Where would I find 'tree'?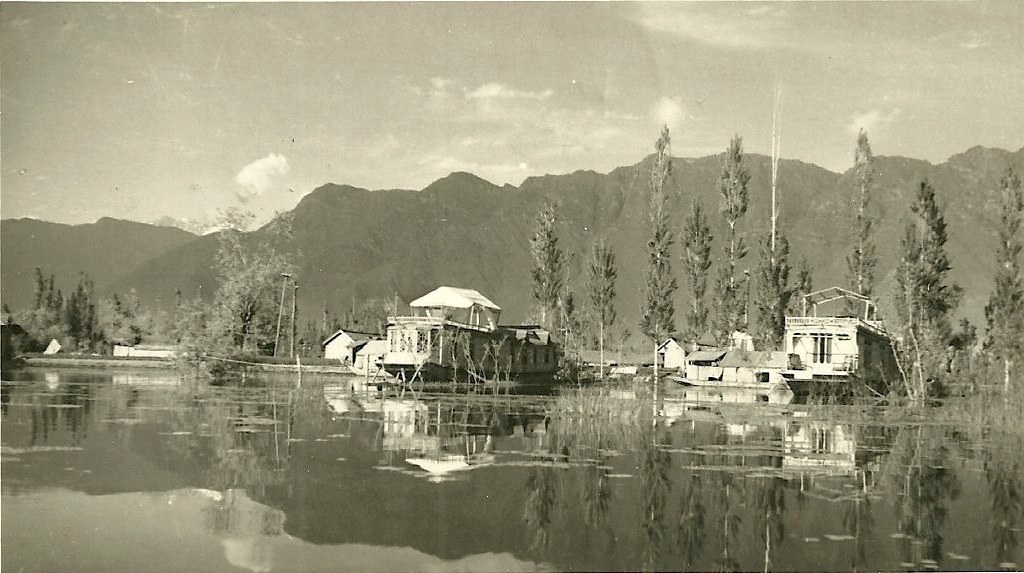
At bbox=[717, 128, 756, 345].
